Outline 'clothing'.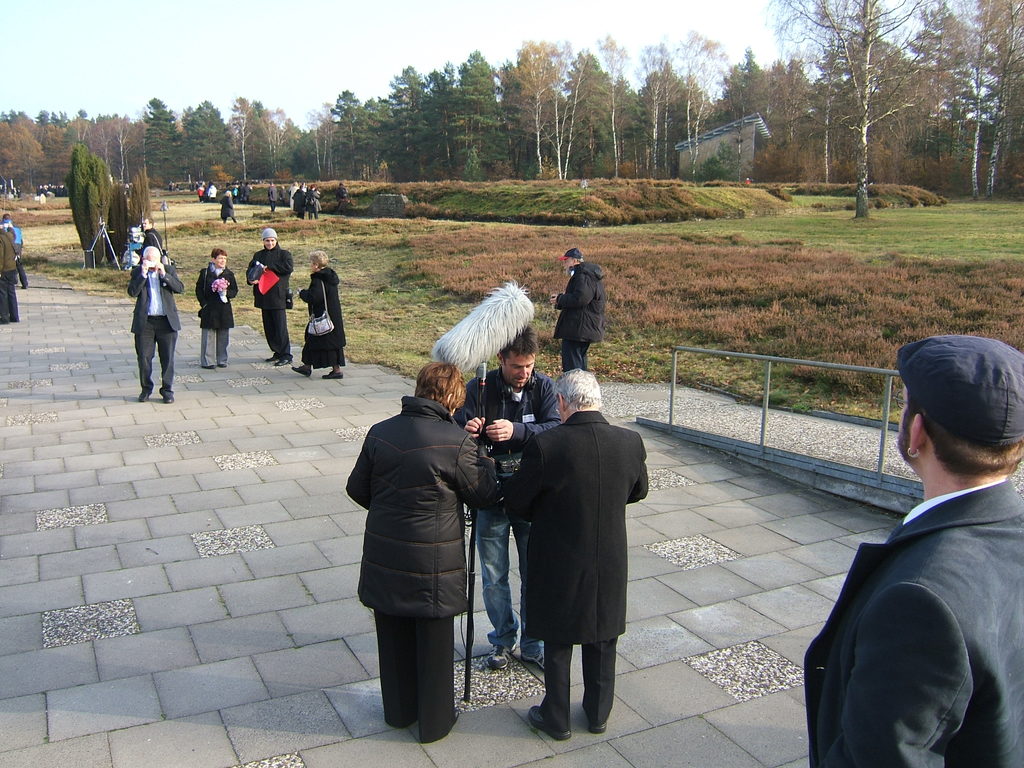
Outline: (x1=0, y1=229, x2=17, y2=323).
